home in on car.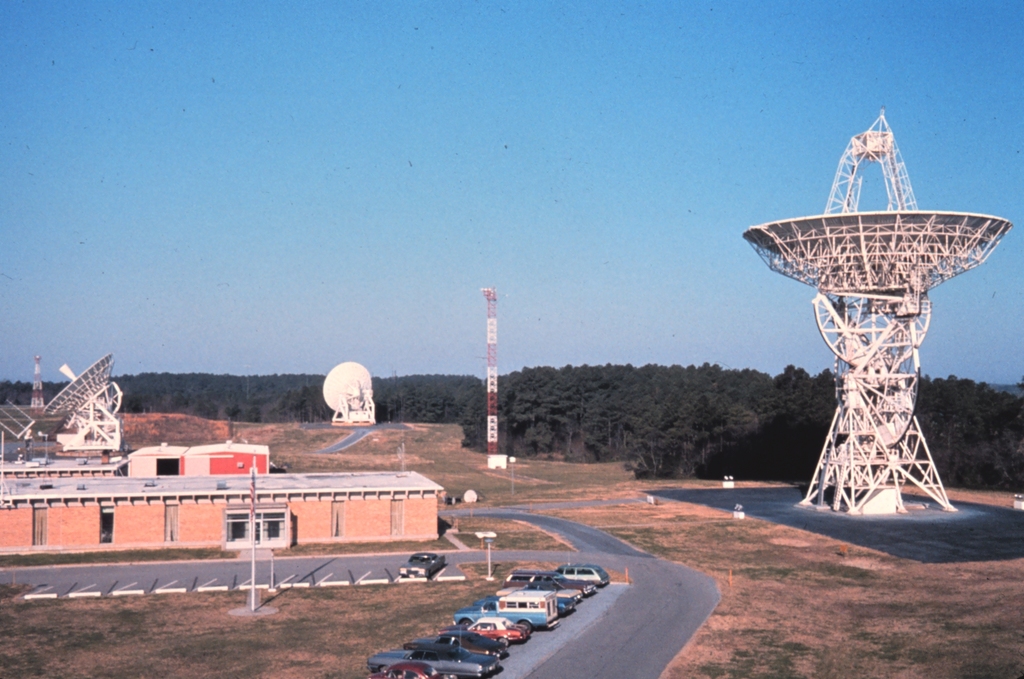
Homed in at 554/567/607/585.
